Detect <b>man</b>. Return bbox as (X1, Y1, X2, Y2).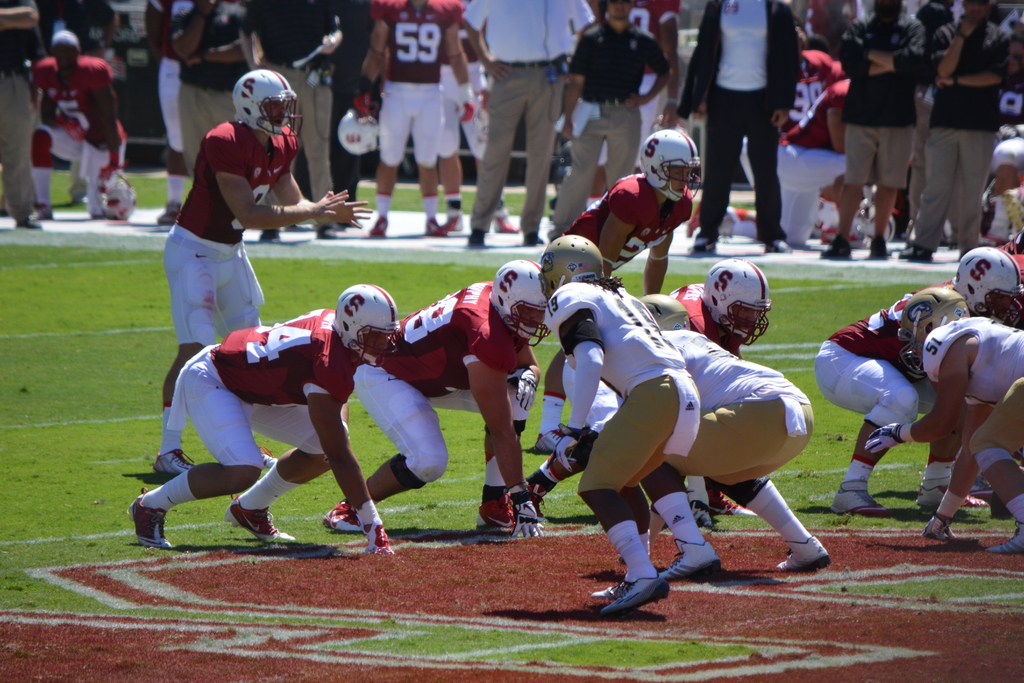
(888, 0, 1013, 261).
